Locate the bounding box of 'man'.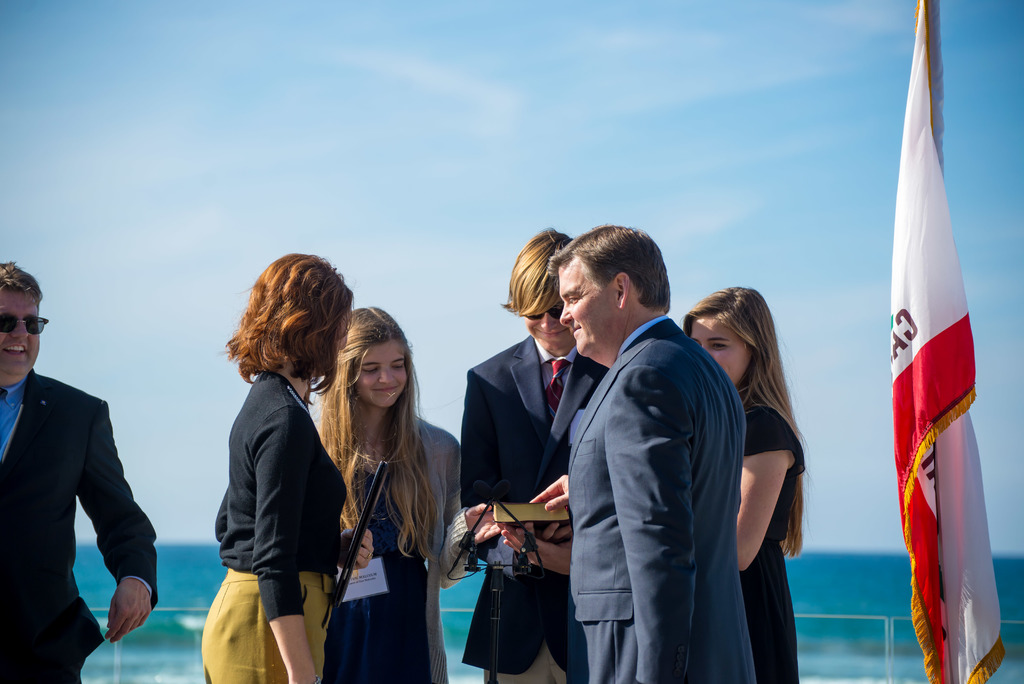
Bounding box: <box>547,227,753,683</box>.
